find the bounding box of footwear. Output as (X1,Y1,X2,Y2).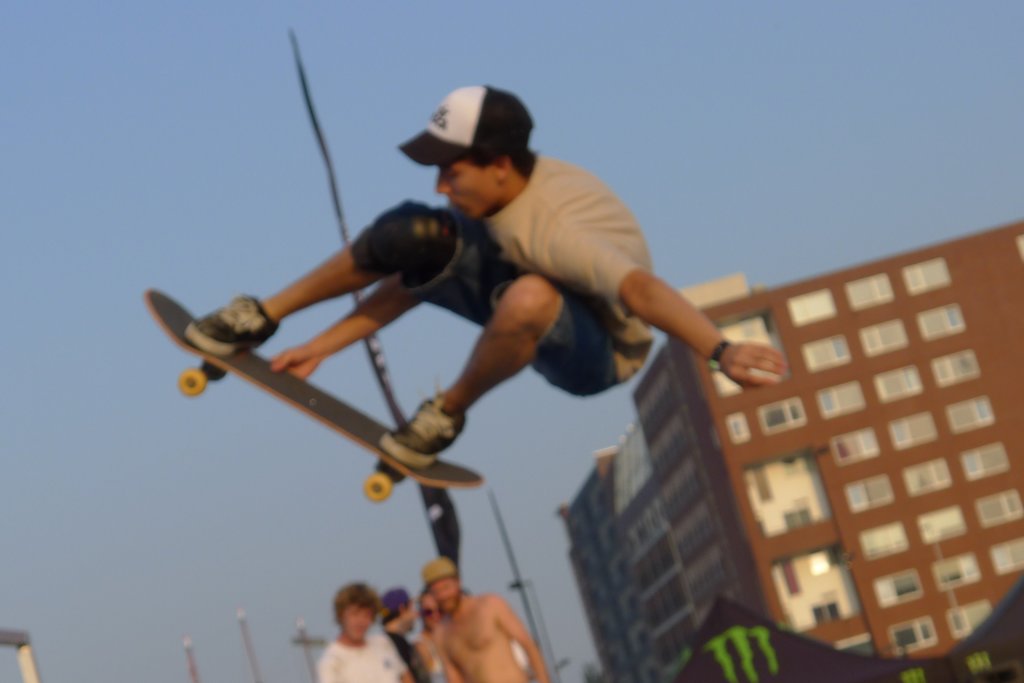
(369,371,465,468).
